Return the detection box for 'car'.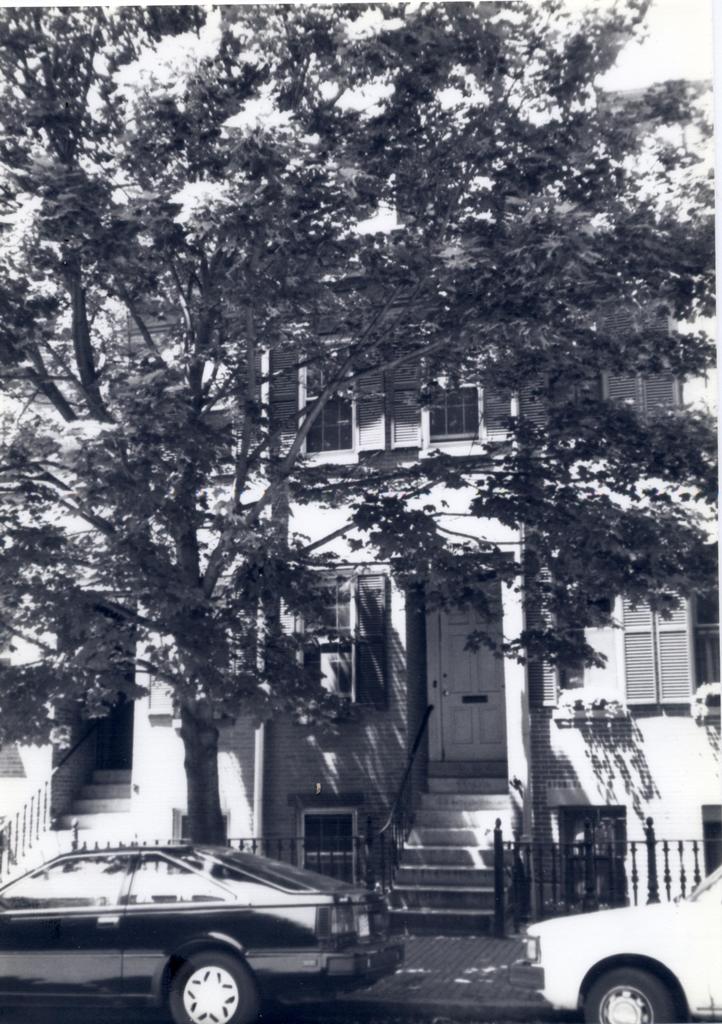
(0,840,432,1016).
